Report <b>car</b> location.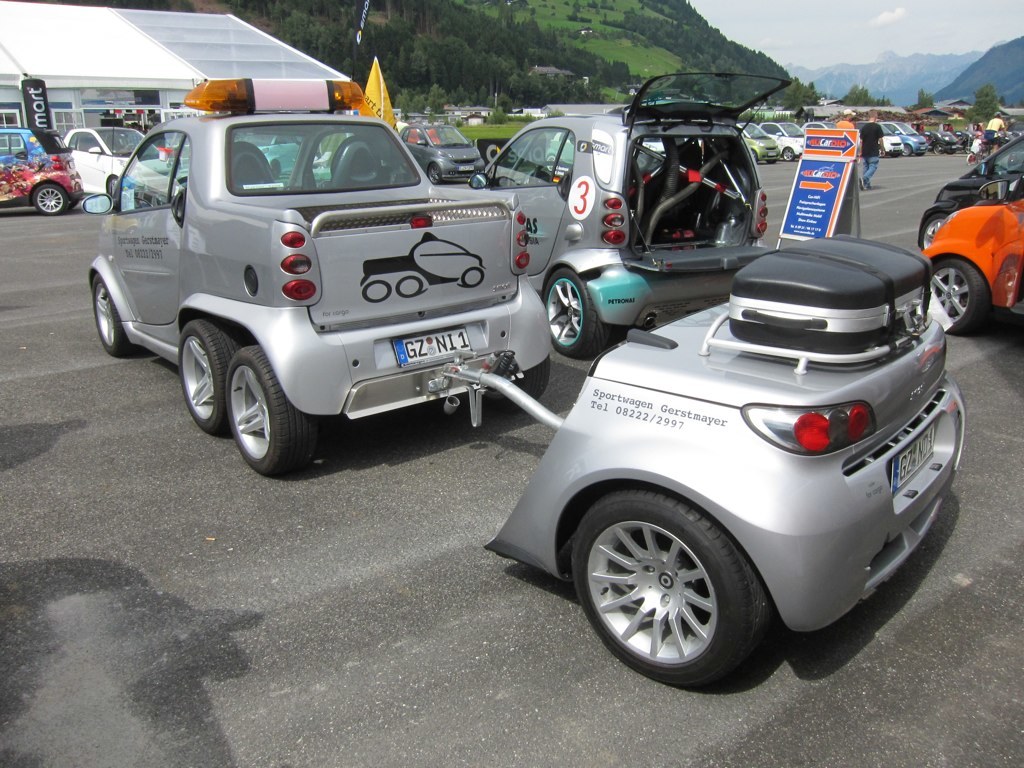
Report: left=770, top=113, right=806, bottom=163.
